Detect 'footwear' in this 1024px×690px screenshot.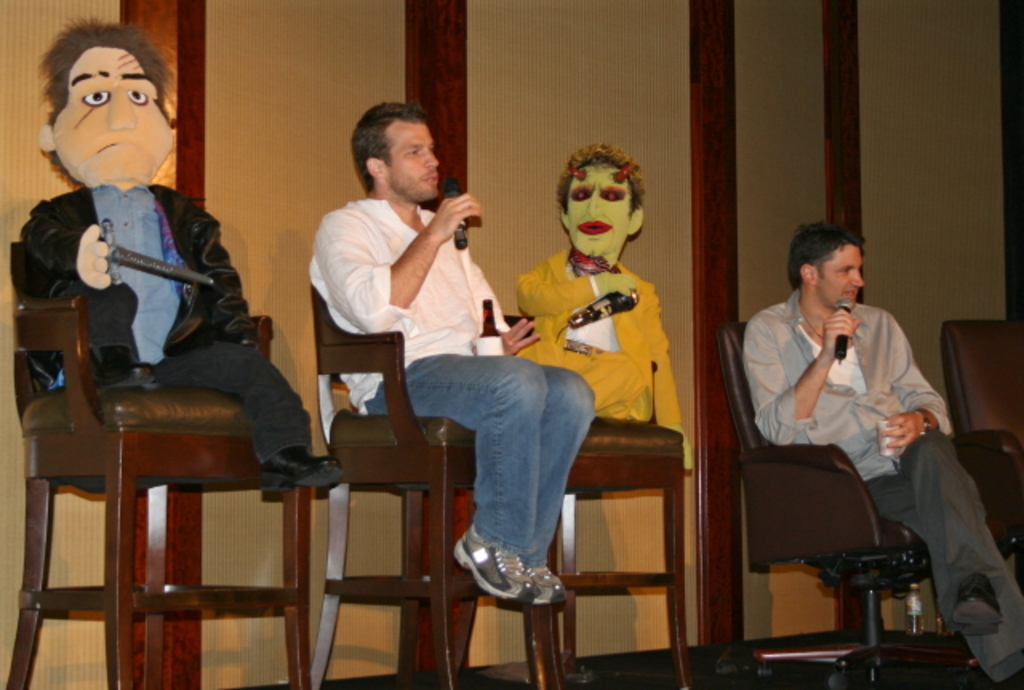
Detection: 955 570 1002 637.
